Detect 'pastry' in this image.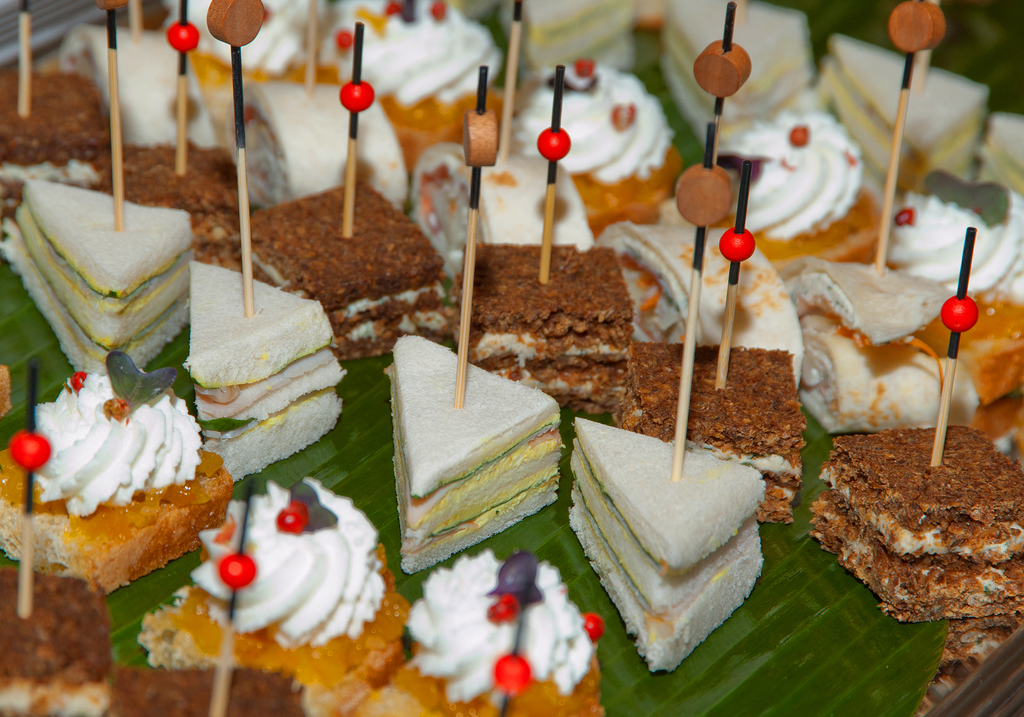
Detection: detection(404, 142, 595, 285).
